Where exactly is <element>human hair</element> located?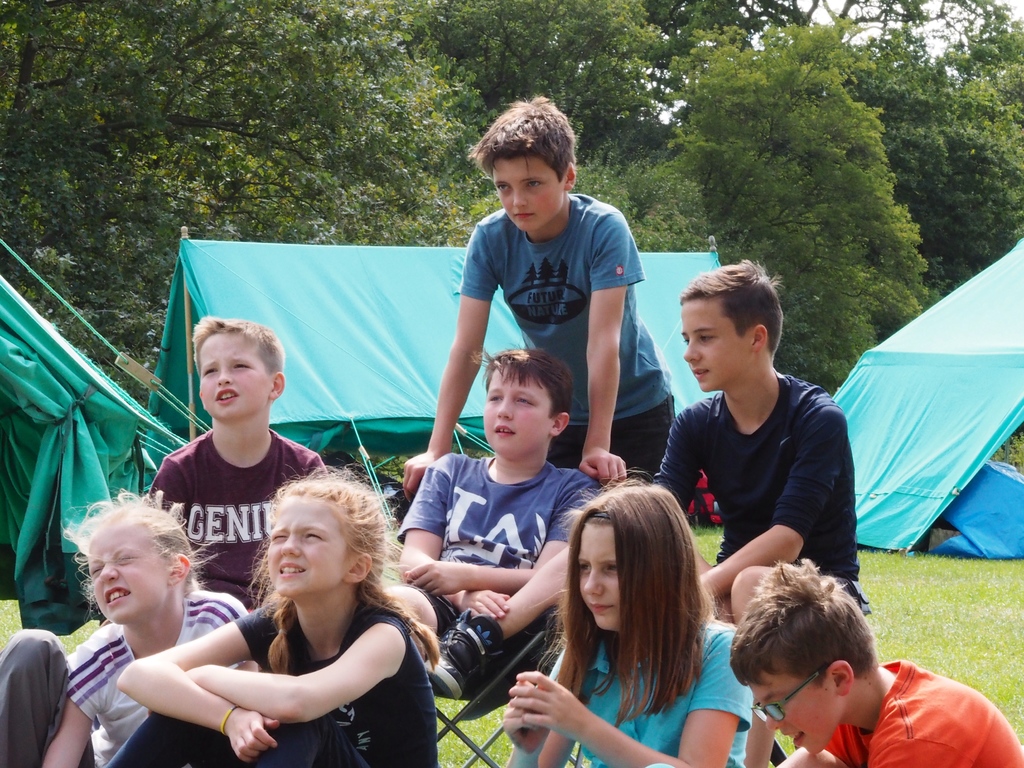
Its bounding box is 469/97/579/177.
